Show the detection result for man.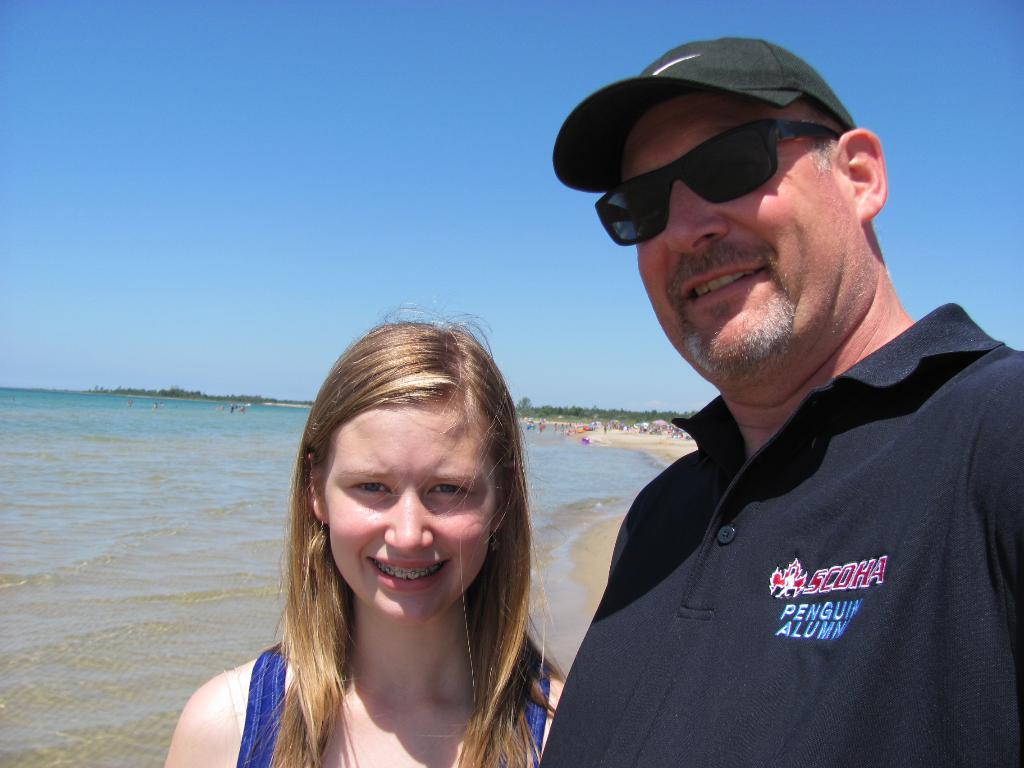
l=532, t=35, r=1023, b=767.
